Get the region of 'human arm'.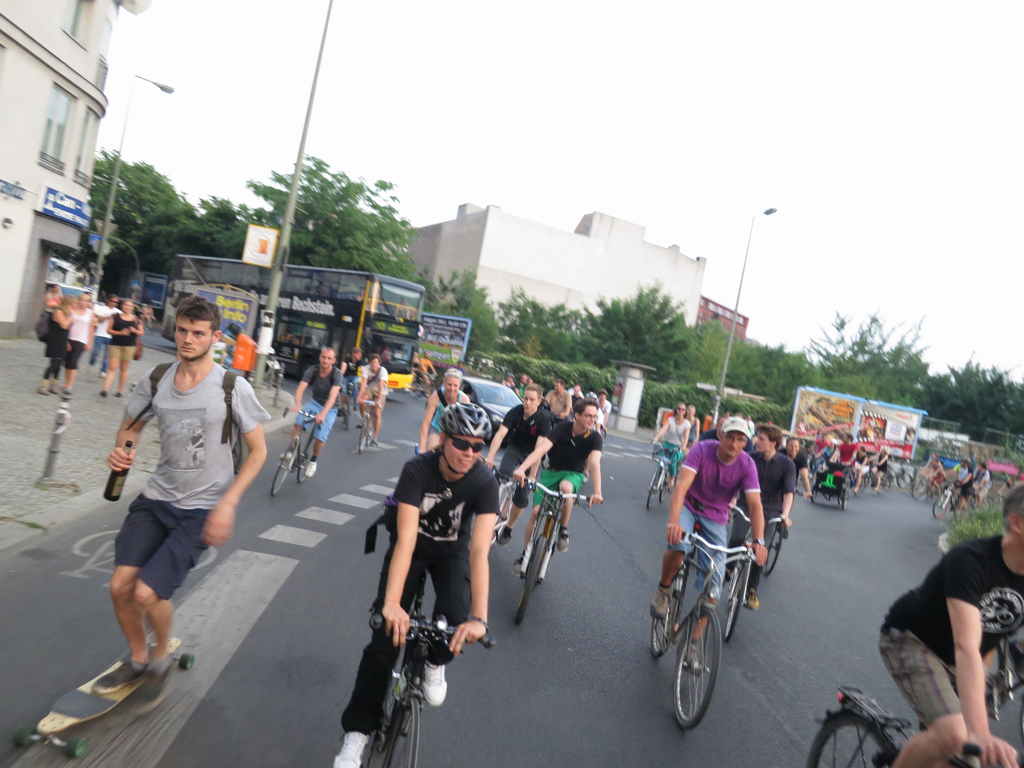
413 385 440 456.
